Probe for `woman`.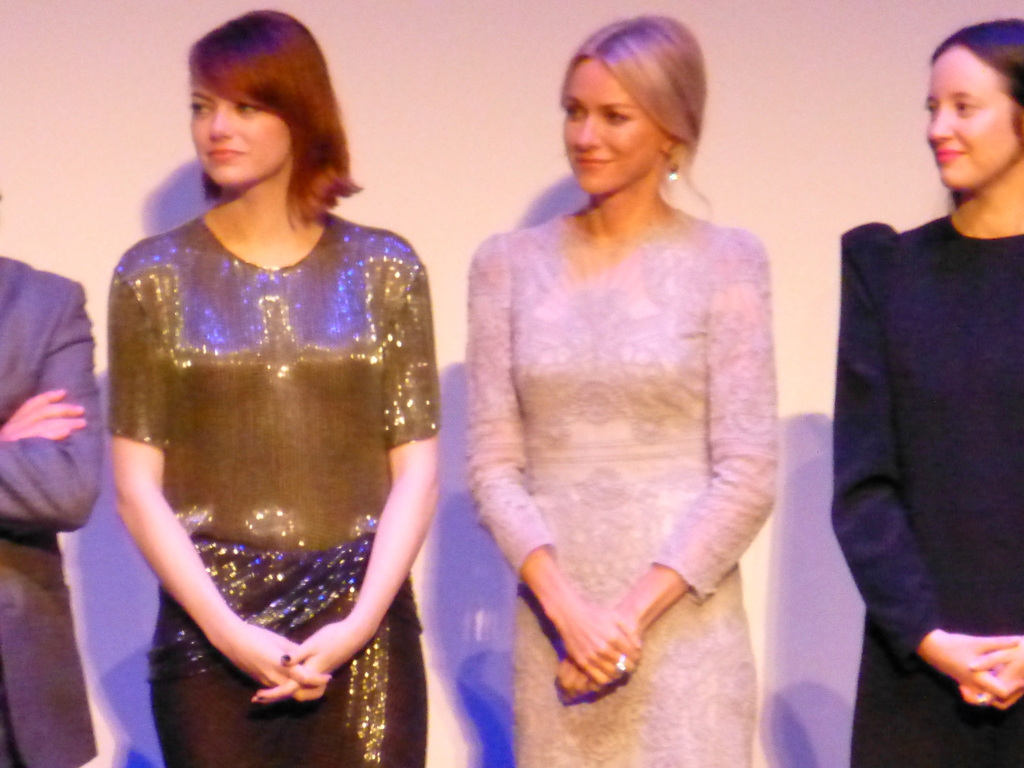
Probe result: (left=107, top=10, right=436, bottom=767).
